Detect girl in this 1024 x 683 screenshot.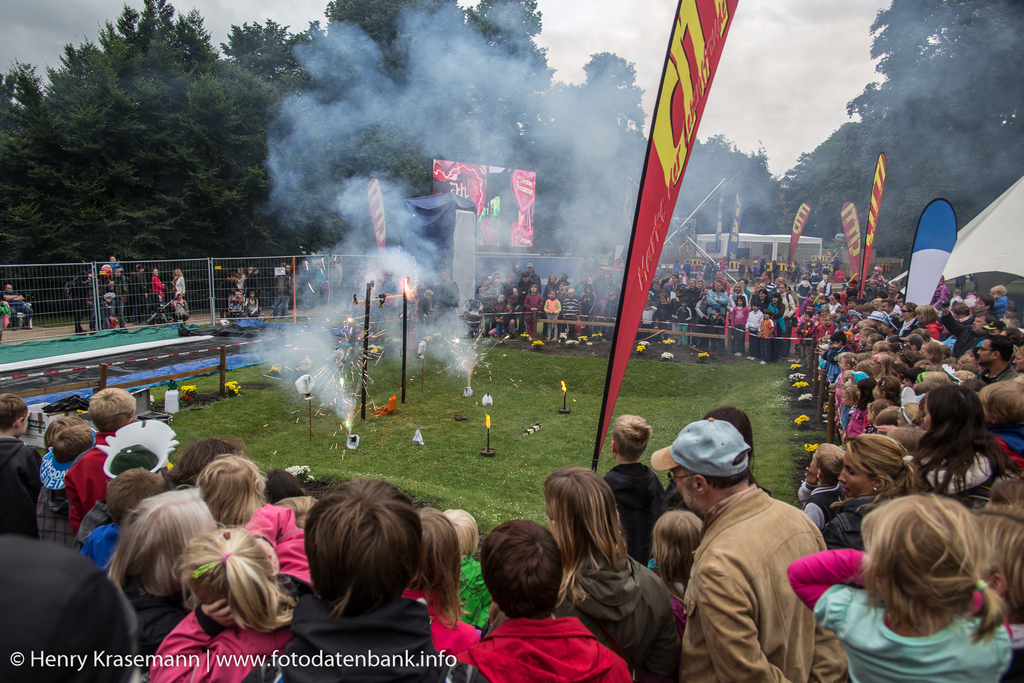
Detection: region(279, 473, 444, 682).
